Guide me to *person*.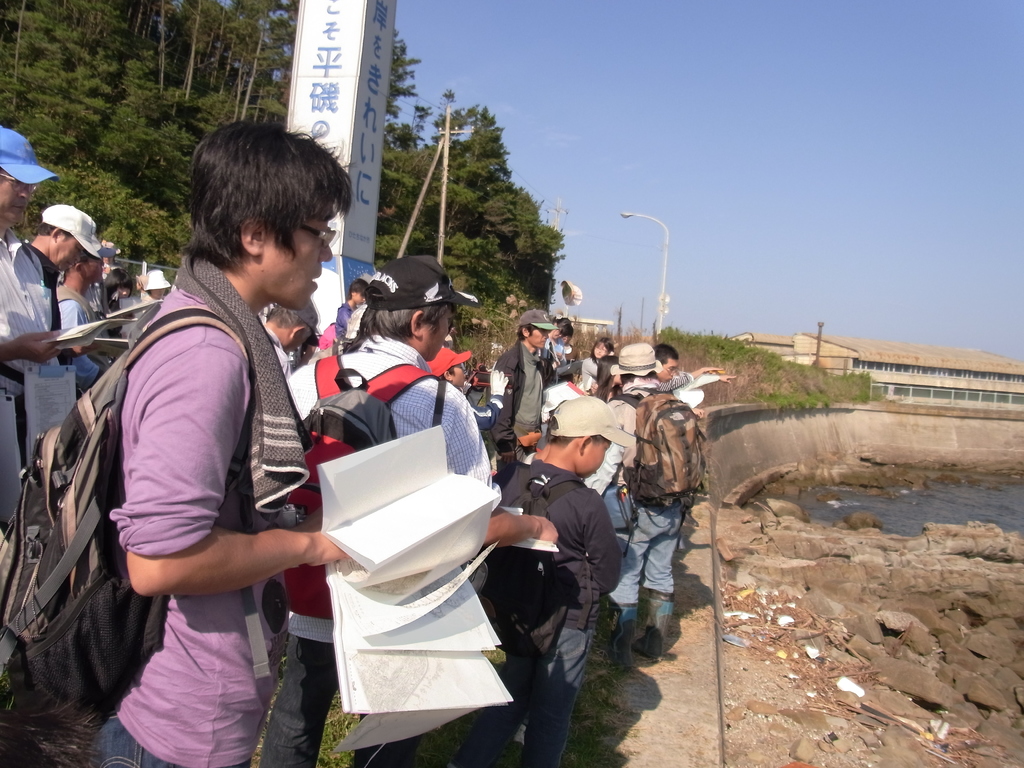
Guidance: (left=141, top=257, right=184, bottom=330).
